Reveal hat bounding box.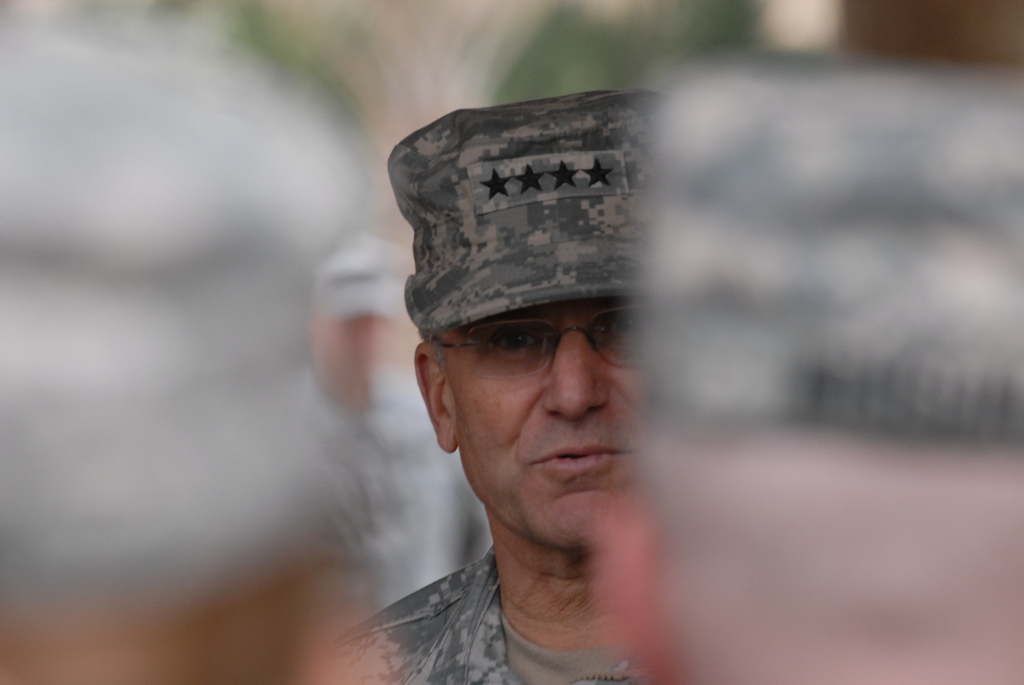
Revealed: region(386, 81, 673, 382).
